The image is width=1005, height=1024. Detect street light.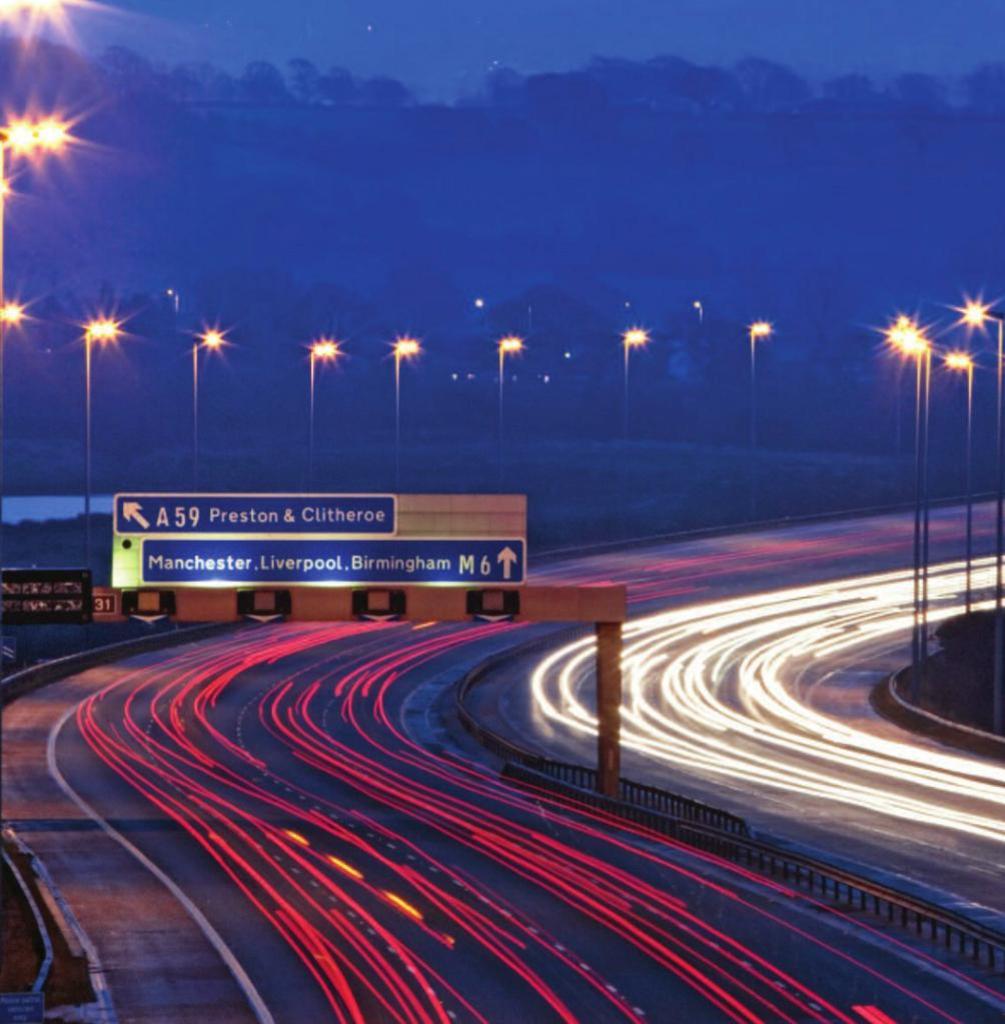
Detection: crop(886, 313, 939, 706).
